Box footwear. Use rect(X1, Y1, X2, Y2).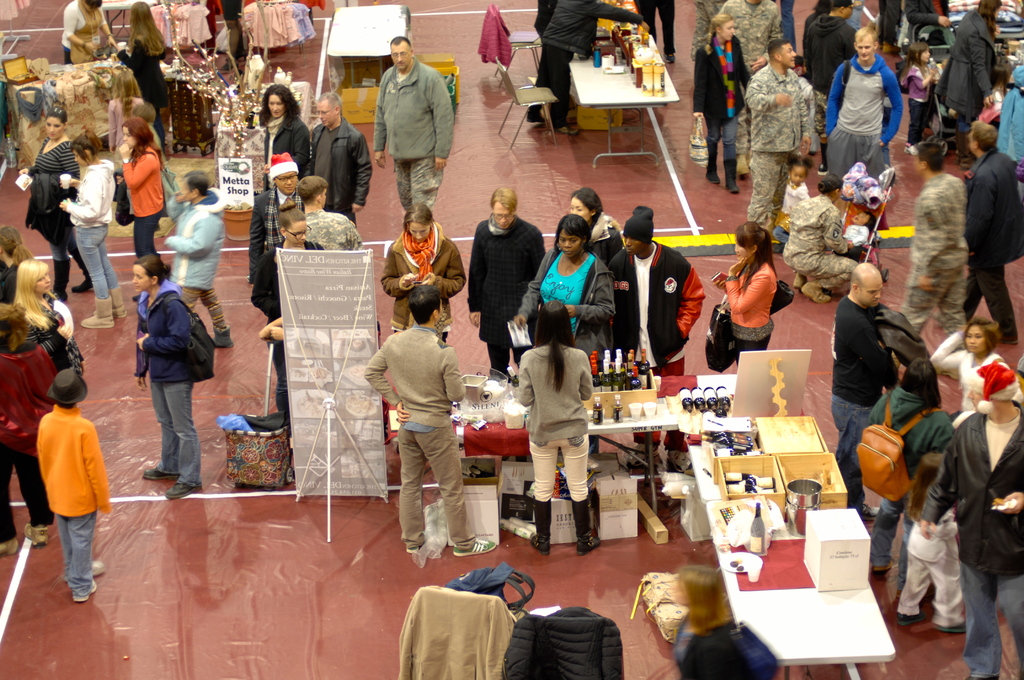
rect(902, 613, 922, 624).
